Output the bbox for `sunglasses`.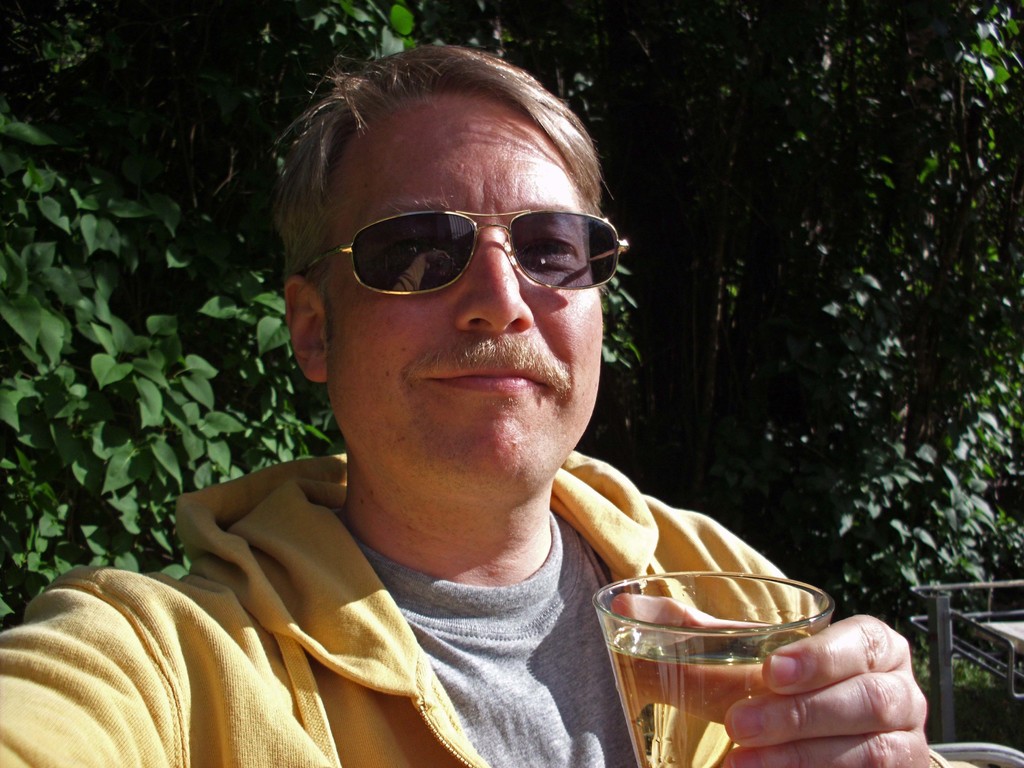
294:200:632:316.
